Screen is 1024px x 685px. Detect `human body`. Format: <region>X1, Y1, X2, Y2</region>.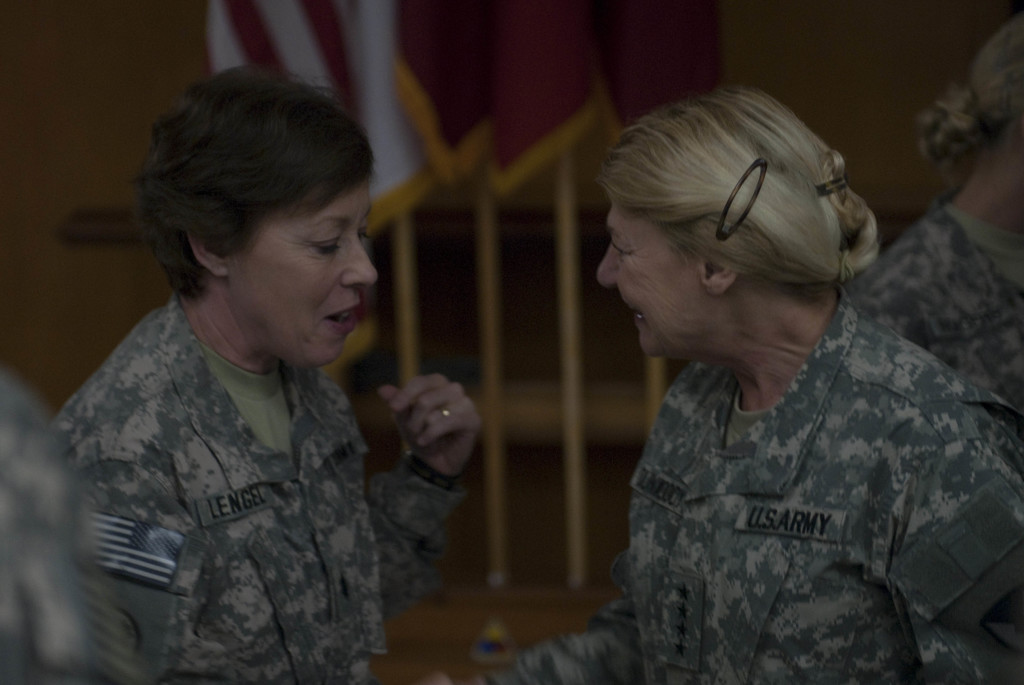
<region>499, 80, 1023, 682</region>.
